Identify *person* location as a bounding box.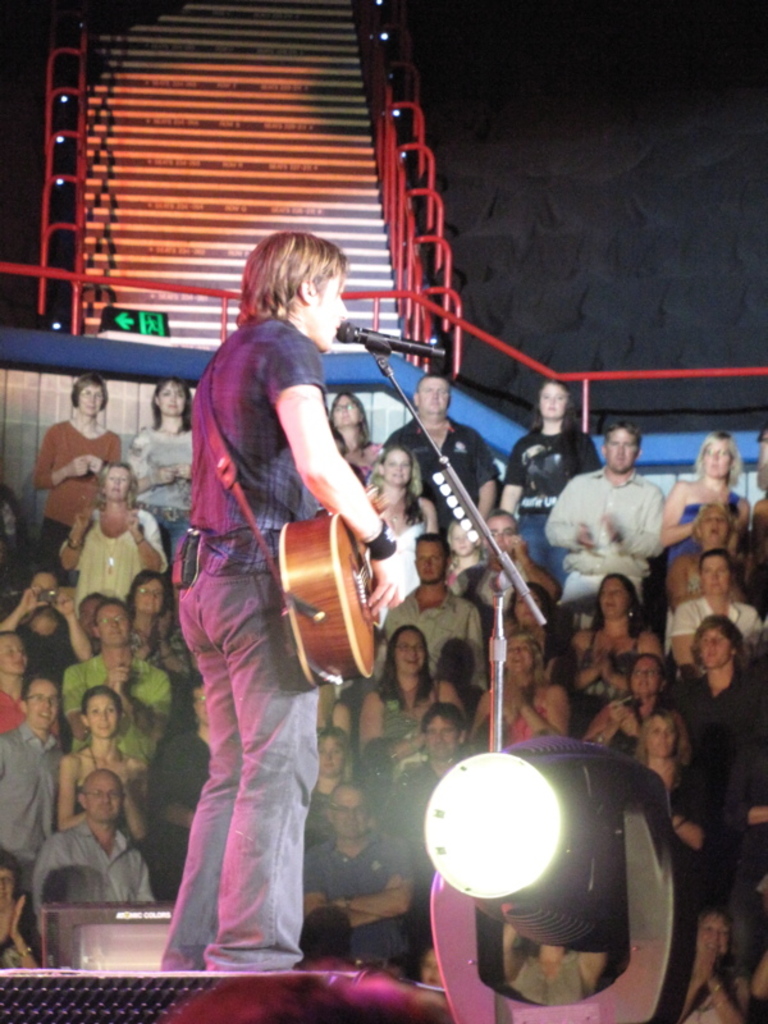
(376,536,493,694).
